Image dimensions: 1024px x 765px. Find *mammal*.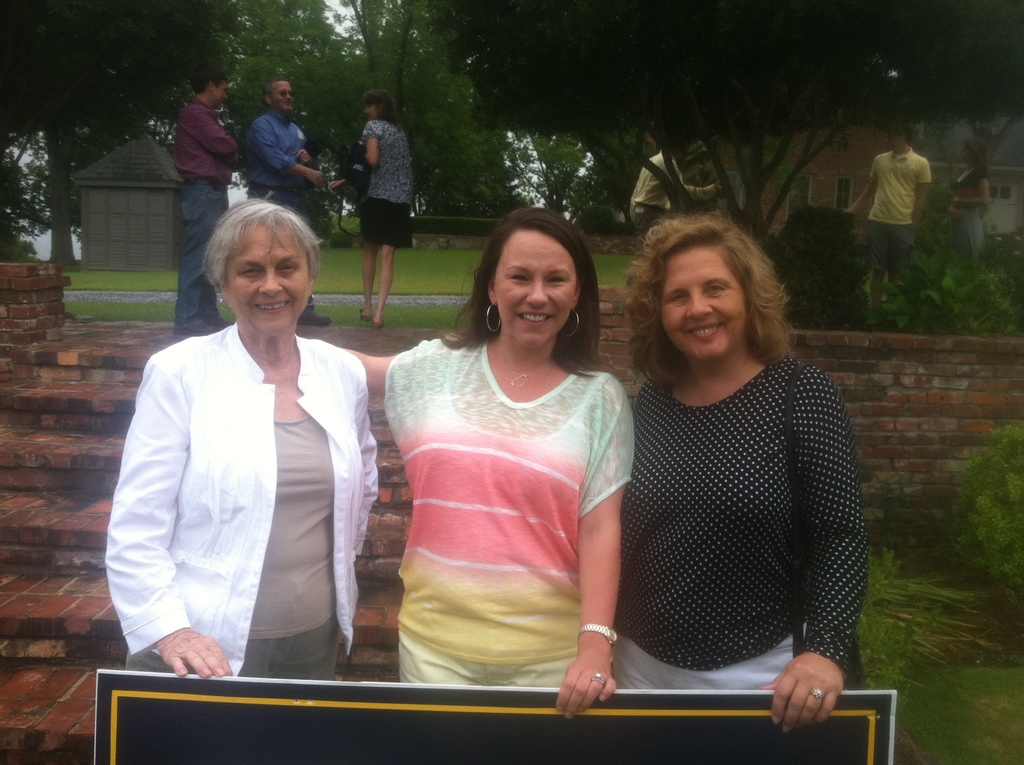
[x1=947, y1=140, x2=992, y2=261].
